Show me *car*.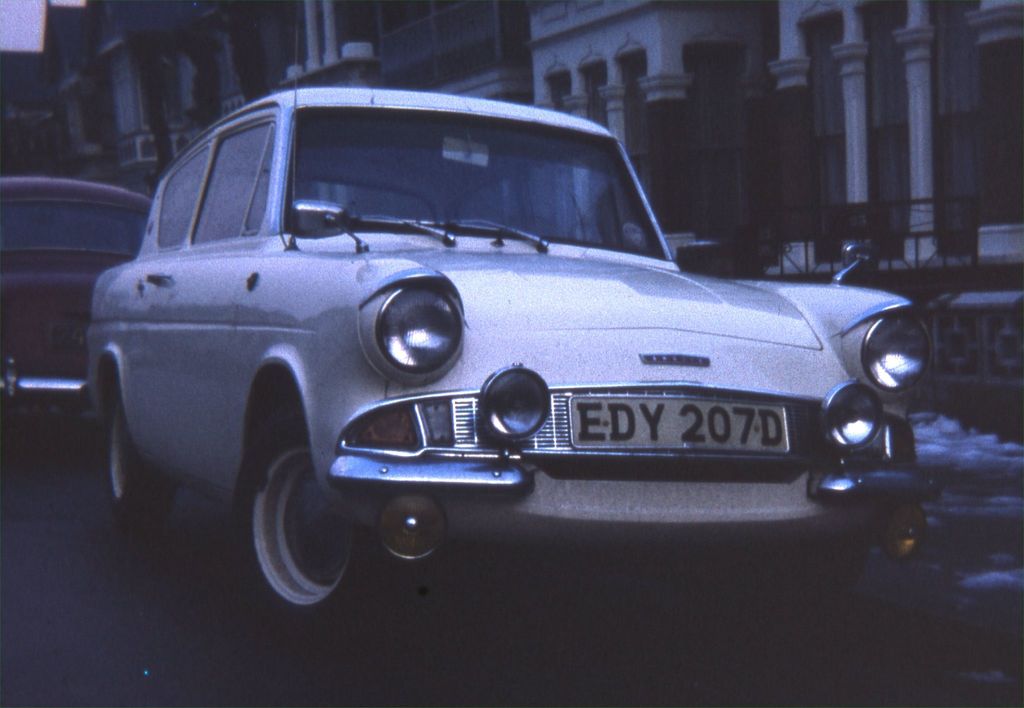
*car* is here: [left=86, top=28, right=934, bottom=632].
